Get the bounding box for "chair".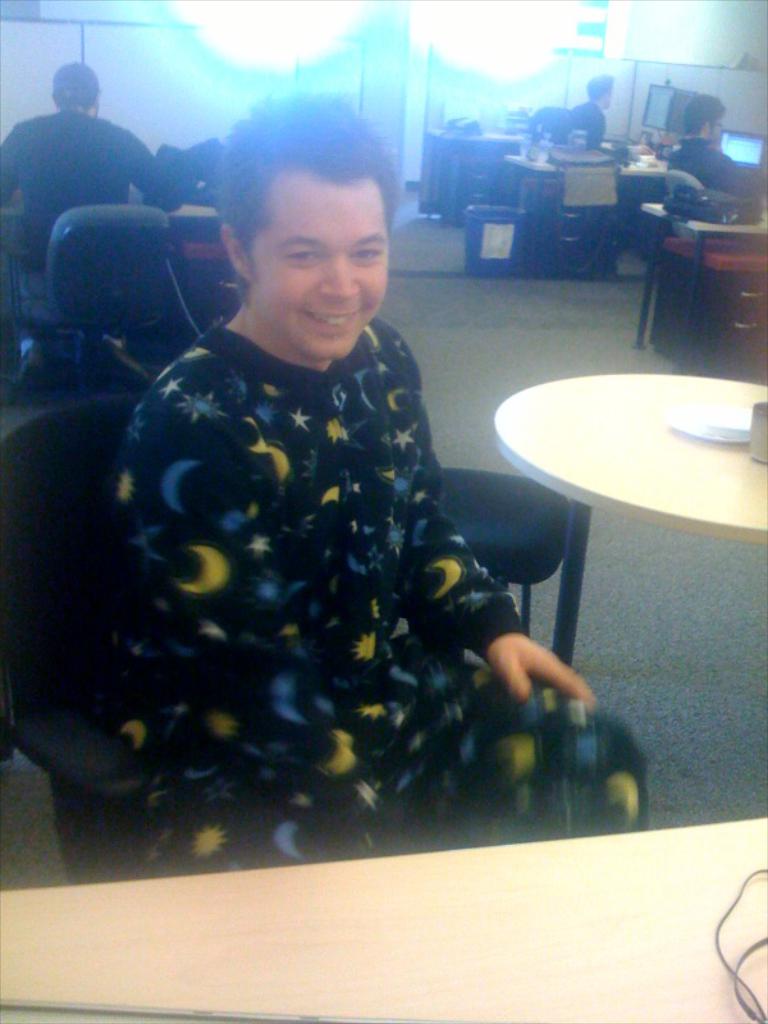
0/397/146/884.
